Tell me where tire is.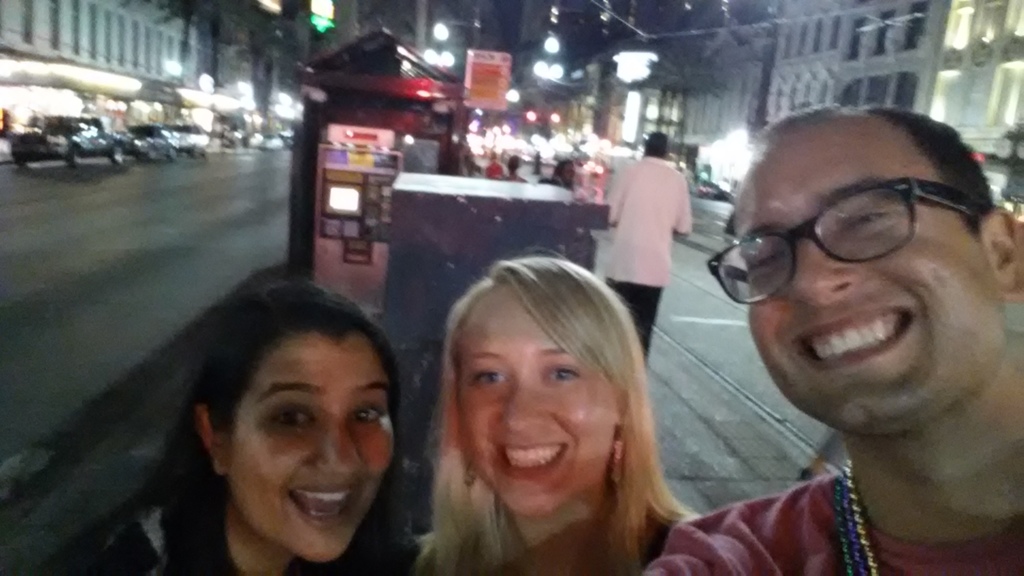
tire is at x1=189, y1=148, x2=204, y2=156.
